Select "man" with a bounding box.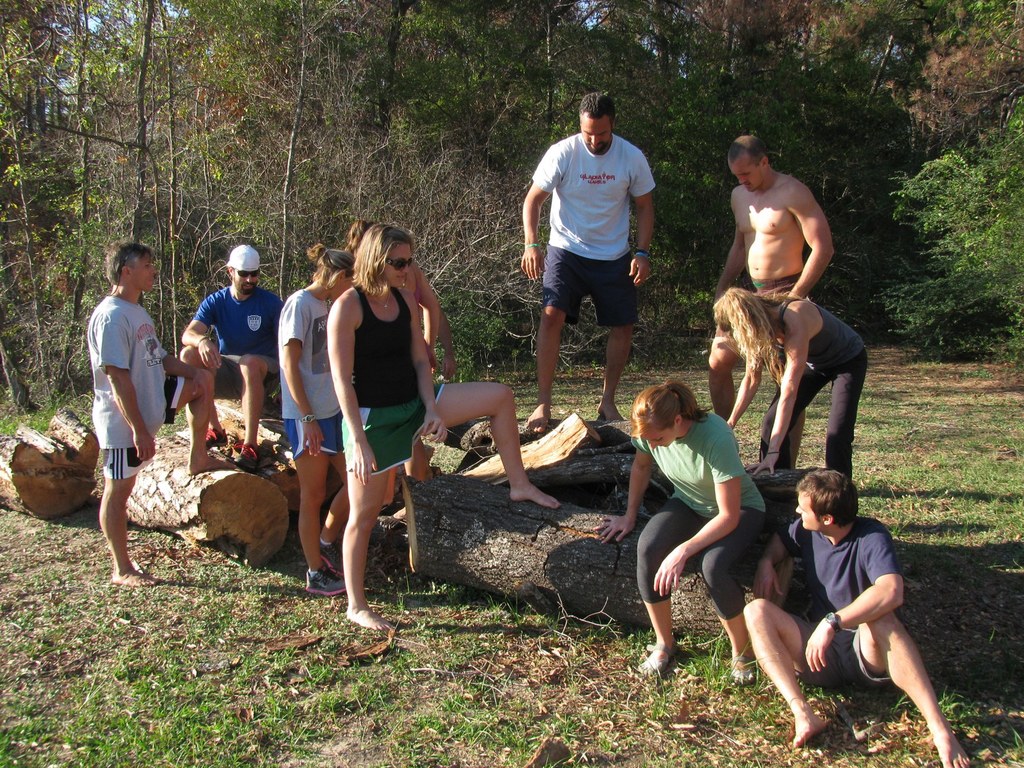
box(742, 463, 974, 767).
